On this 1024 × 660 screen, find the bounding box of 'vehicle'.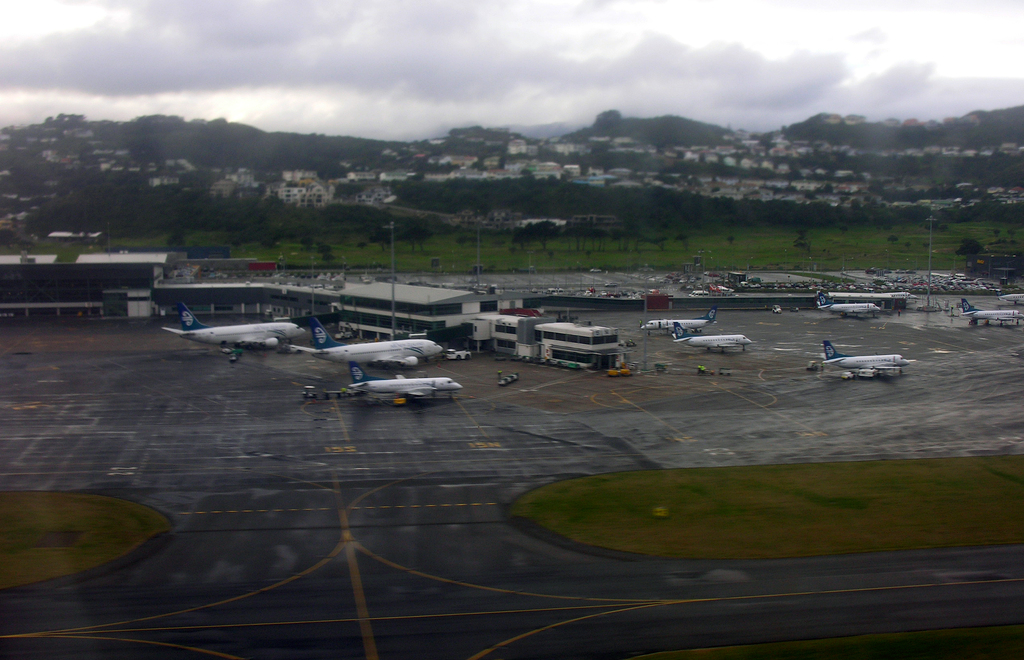
Bounding box: box(822, 340, 911, 375).
